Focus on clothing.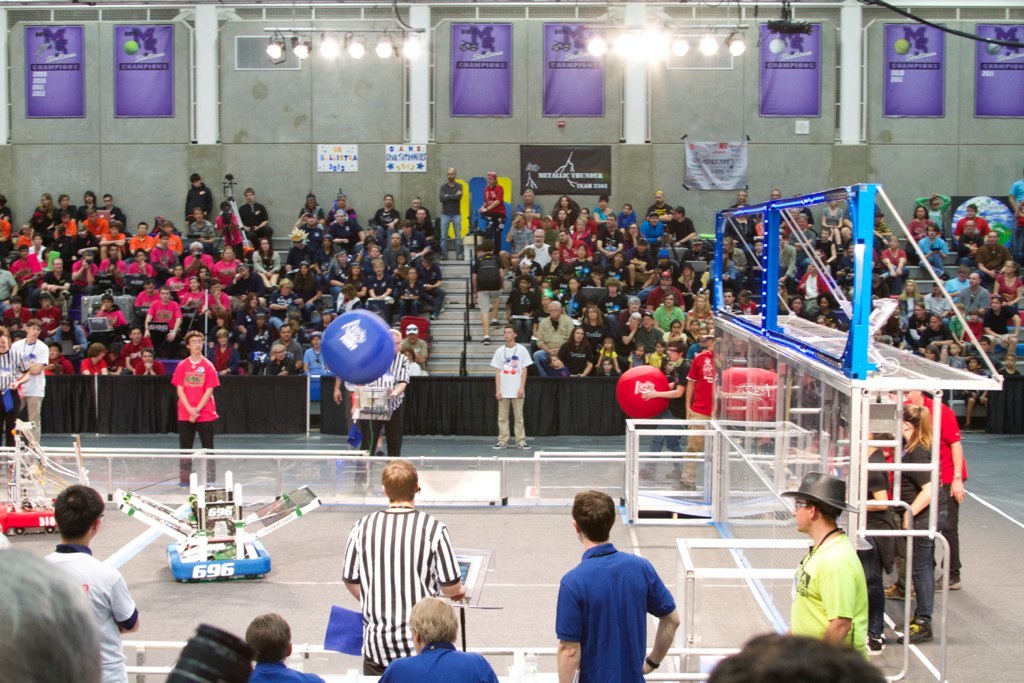
Focused at select_region(148, 296, 188, 335).
